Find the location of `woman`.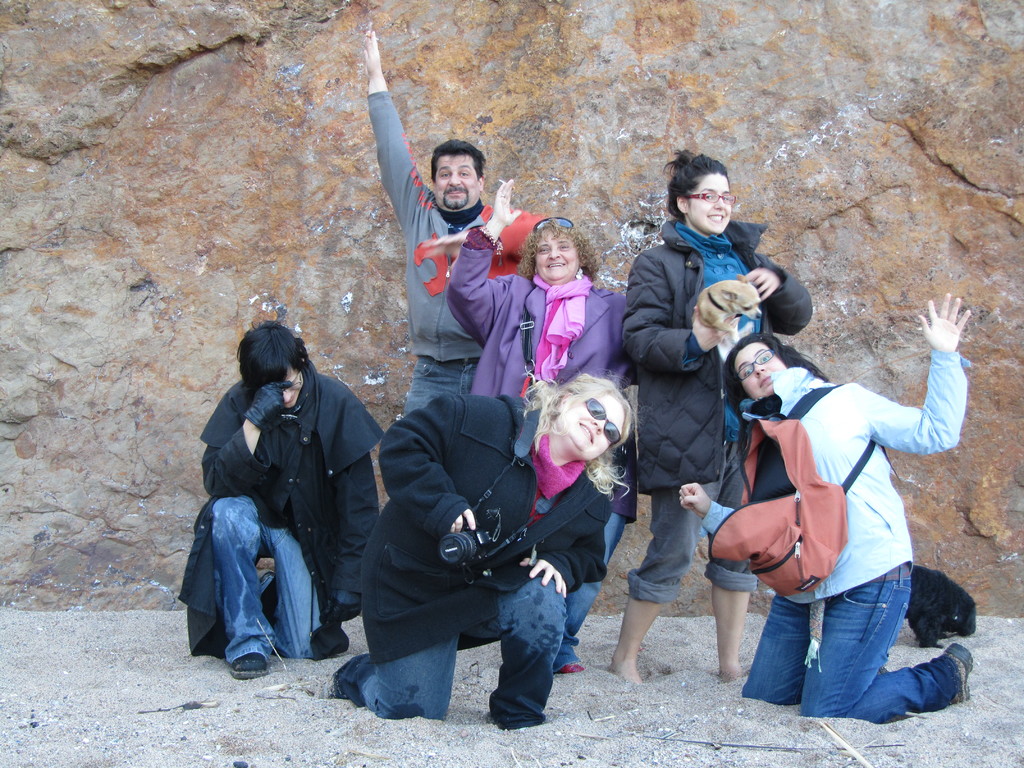
Location: (x1=448, y1=177, x2=650, y2=675).
